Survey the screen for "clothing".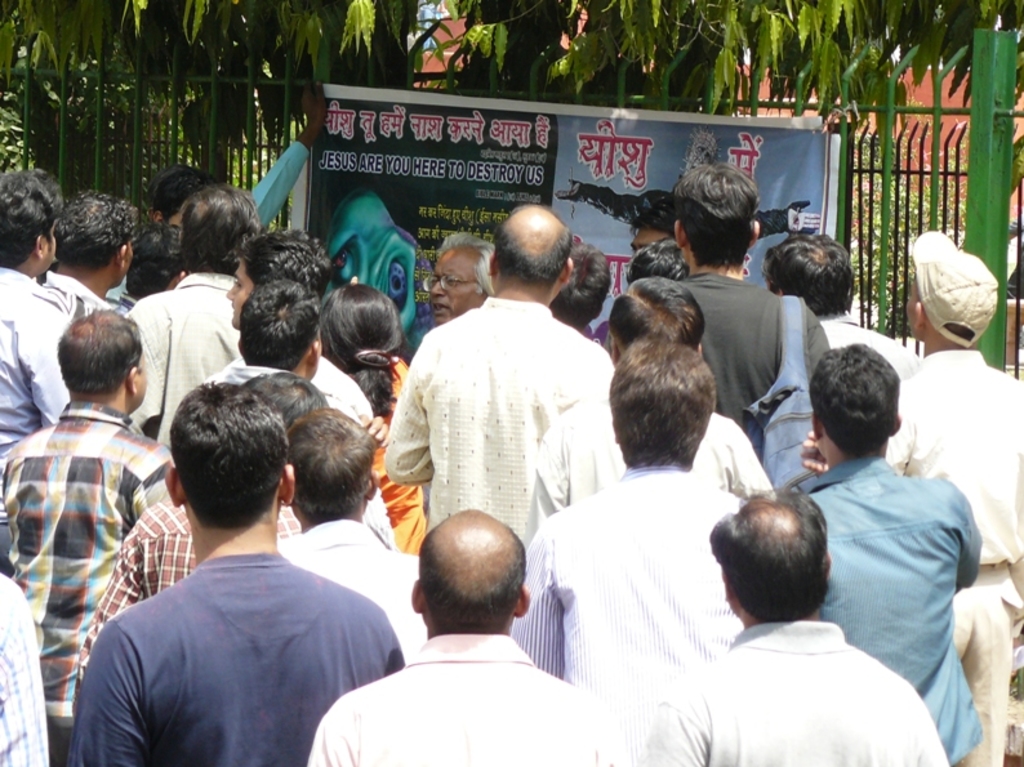
Survey found: 800, 452, 983, 766.
